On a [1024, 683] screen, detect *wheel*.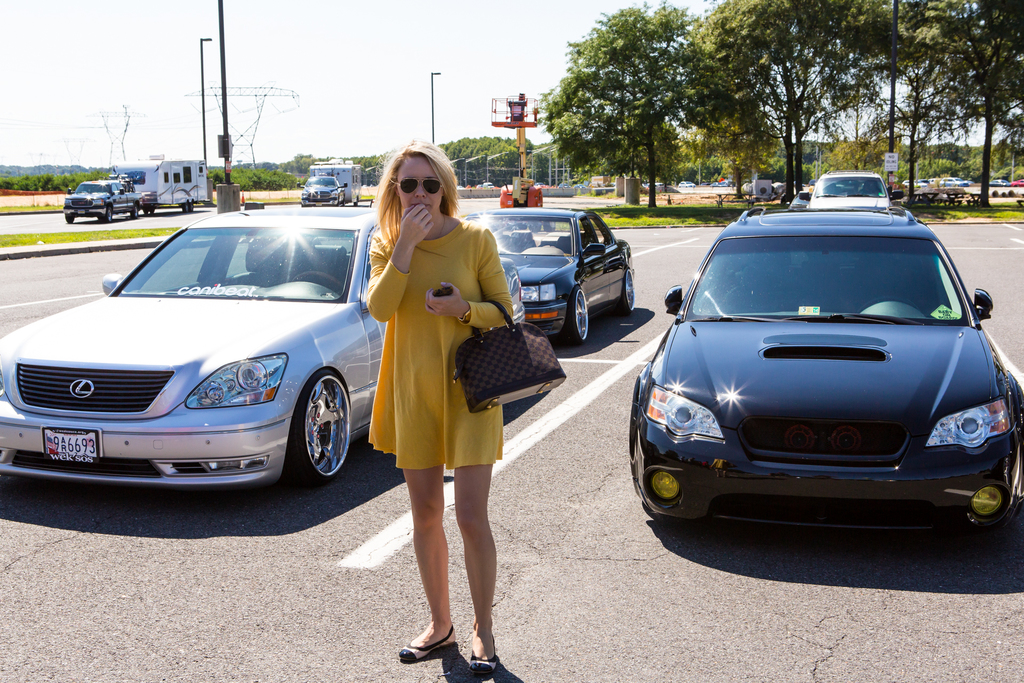
box=[275, 377, 335, 490].
